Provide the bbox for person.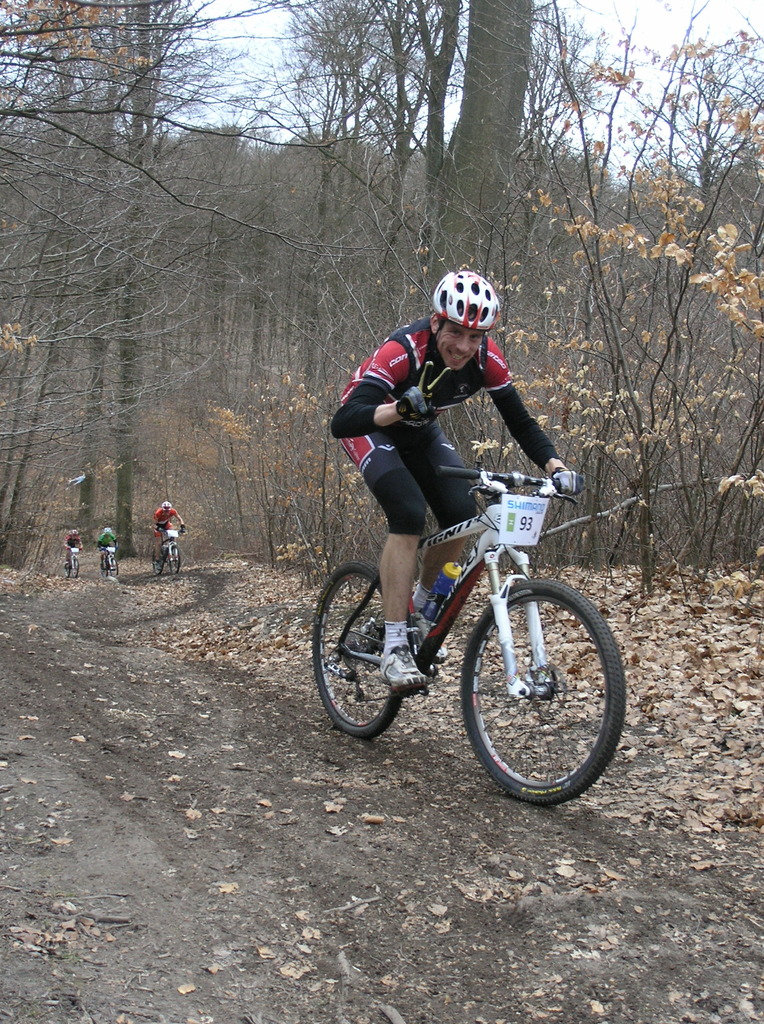
[x1=149, y1=498, x2=191, y2=564].
